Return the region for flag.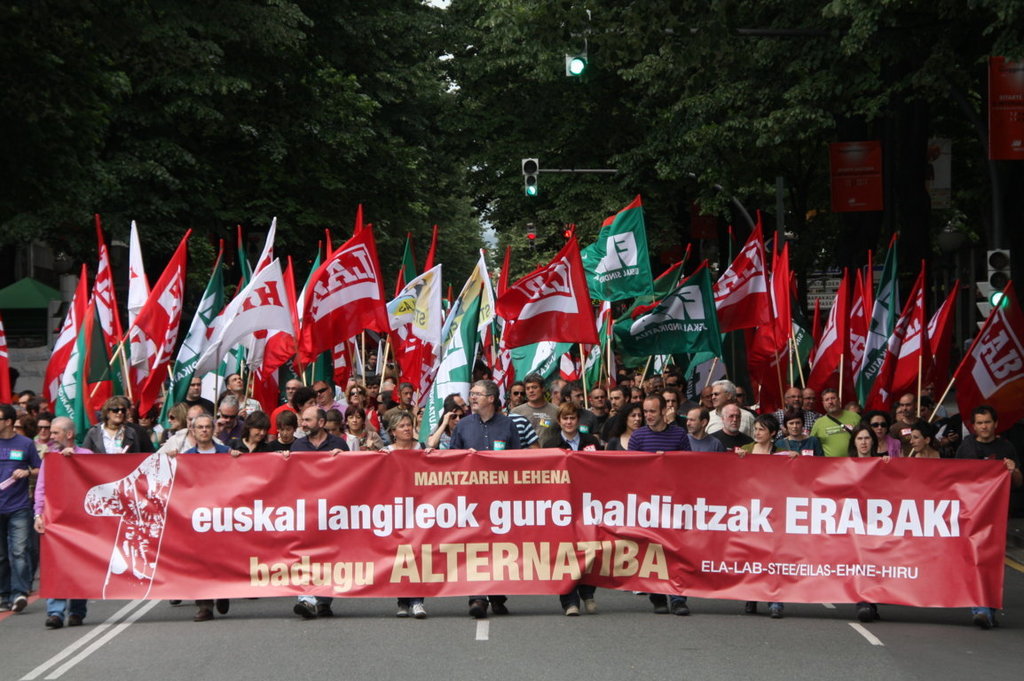
bbox(1, 313, 20, 409).
